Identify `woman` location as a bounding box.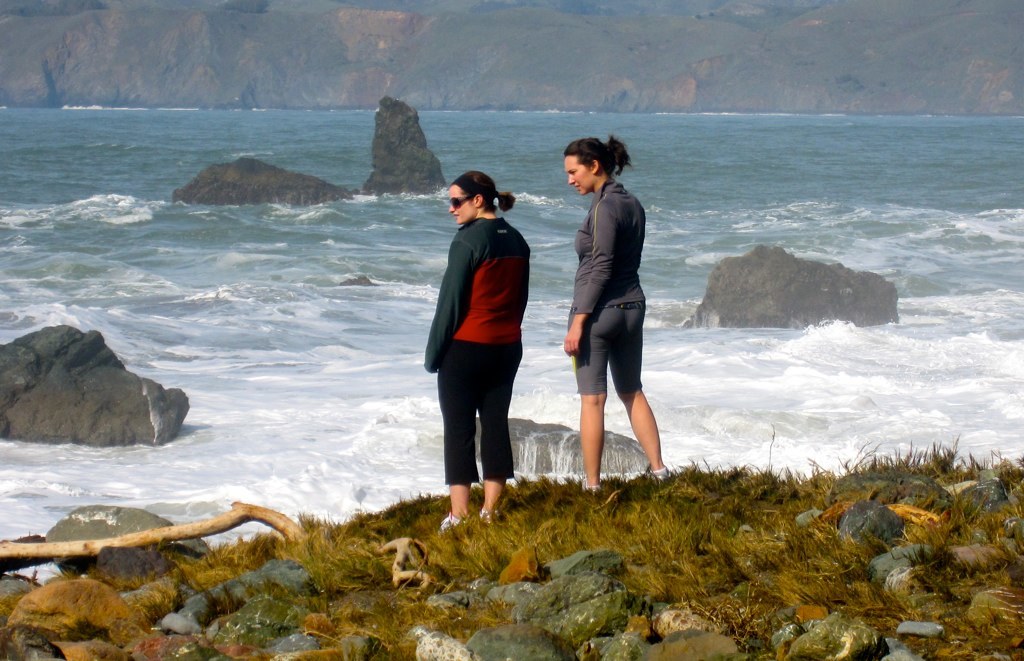
bbox=(562, 135, 683, 490).
